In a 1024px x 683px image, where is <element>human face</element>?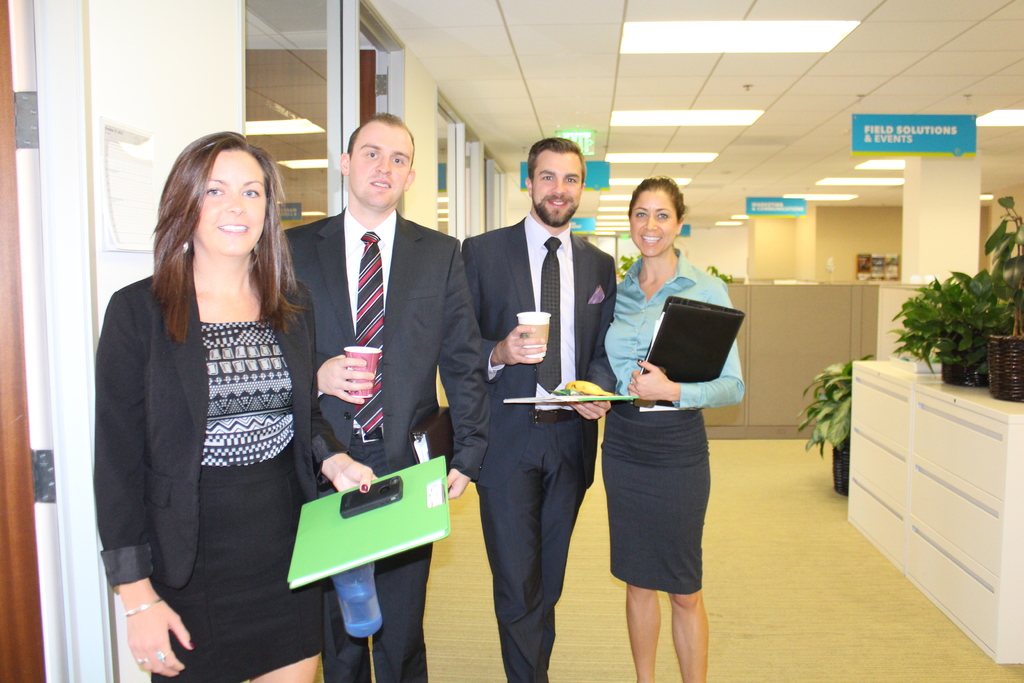
[x1=349, y1=119, x2=423, y2=209].
